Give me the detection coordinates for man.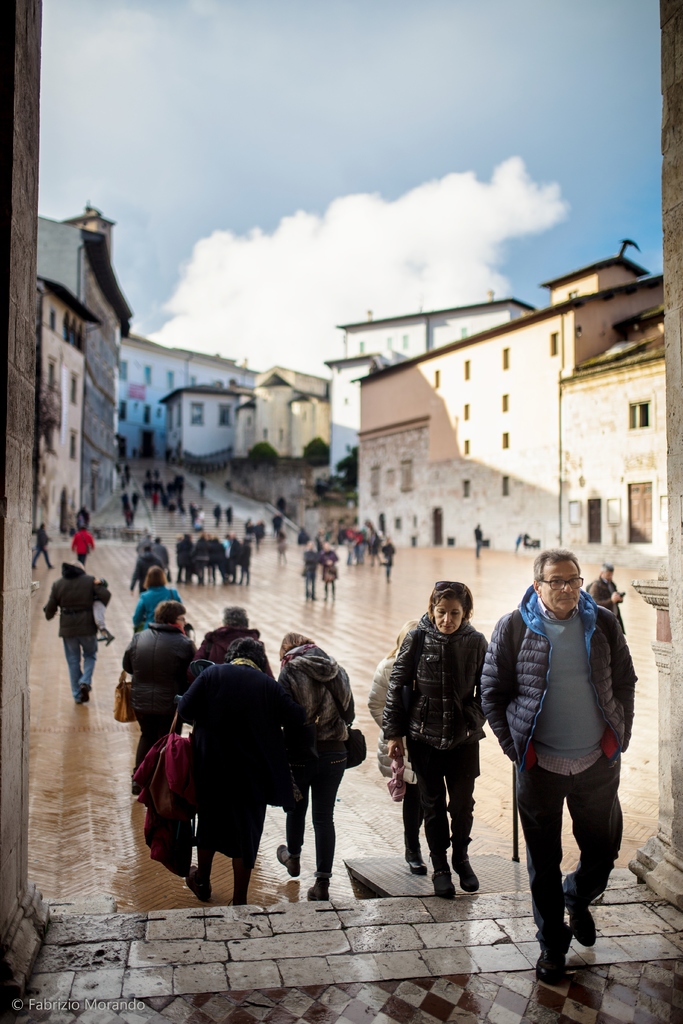
pyautogui.locateOnScreen(494, 537, 645, 980).
